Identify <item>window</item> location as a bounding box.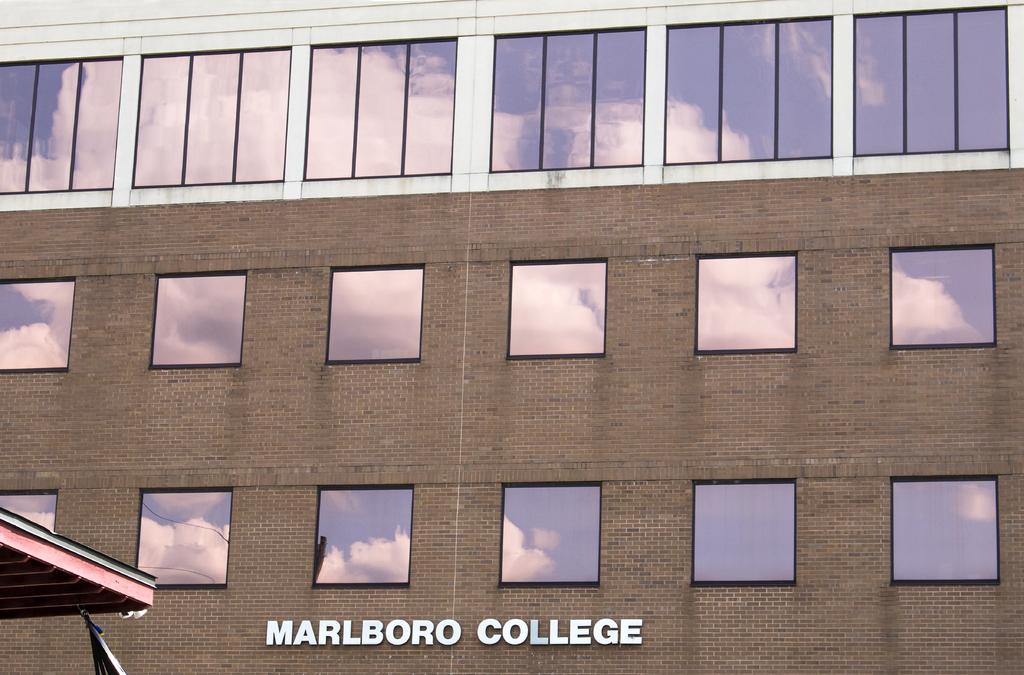
0, 490, 60, 532.
